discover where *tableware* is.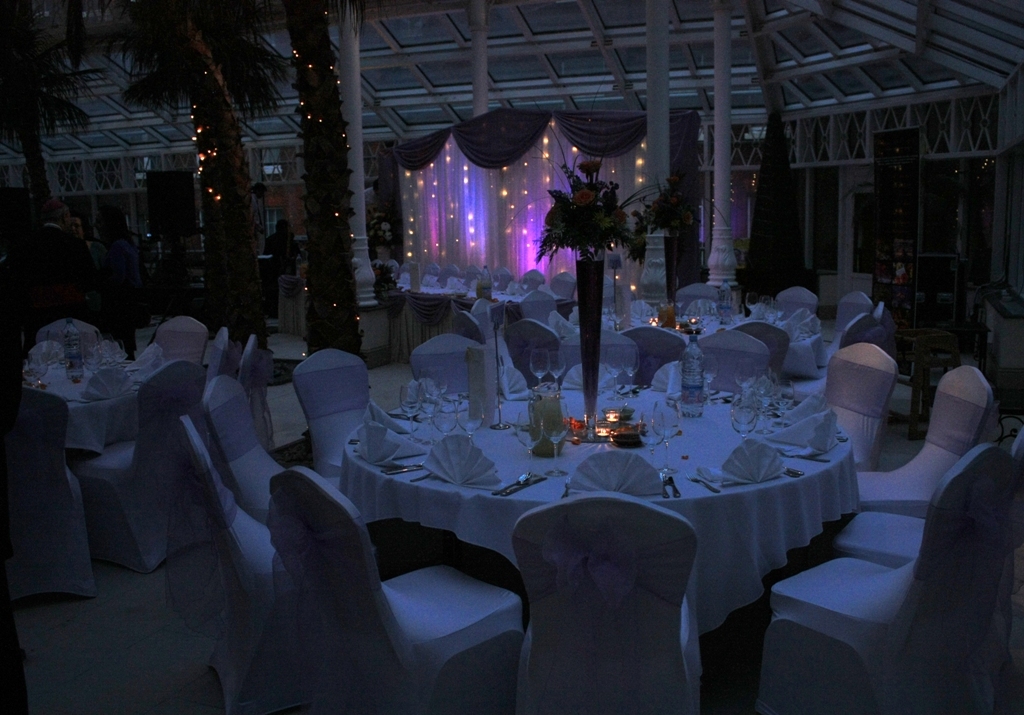
Discovered at 729, 399, 761, 442.
